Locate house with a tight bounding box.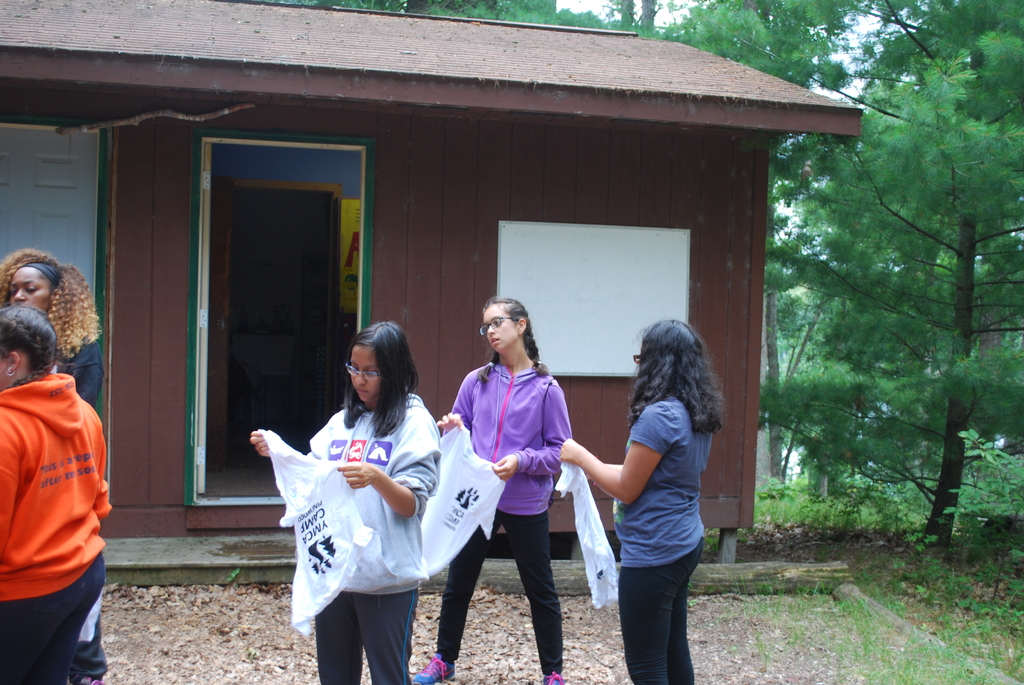
13,63,890,643.
